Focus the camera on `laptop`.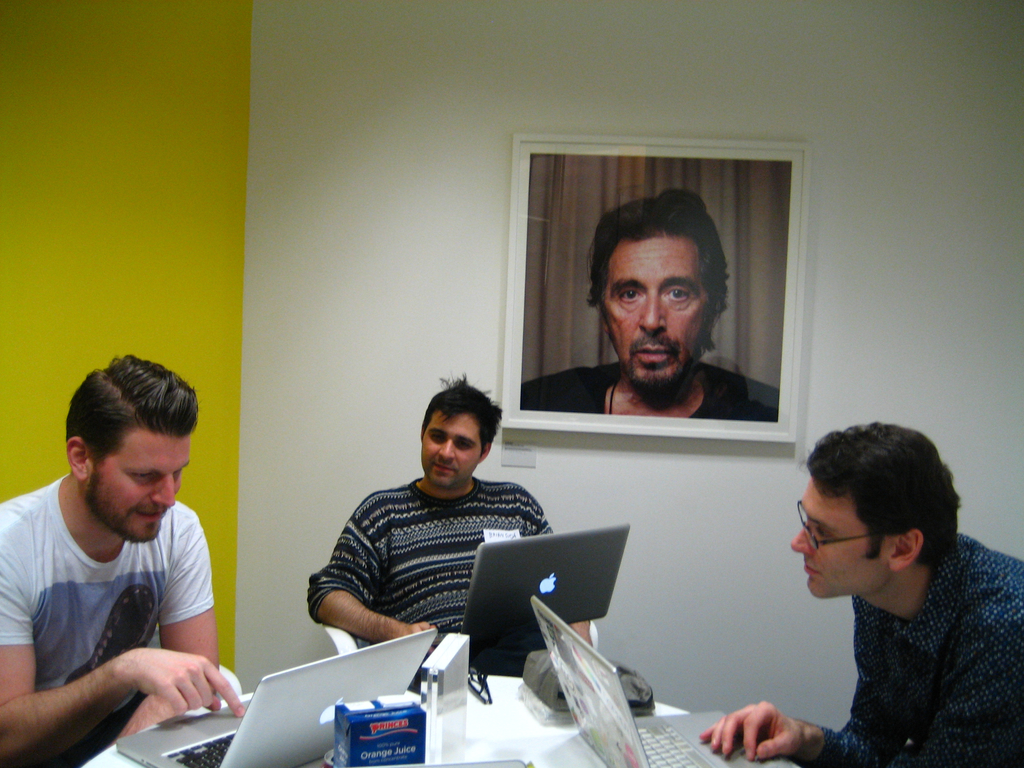
Focus region: 531, 595, 803, 767.
